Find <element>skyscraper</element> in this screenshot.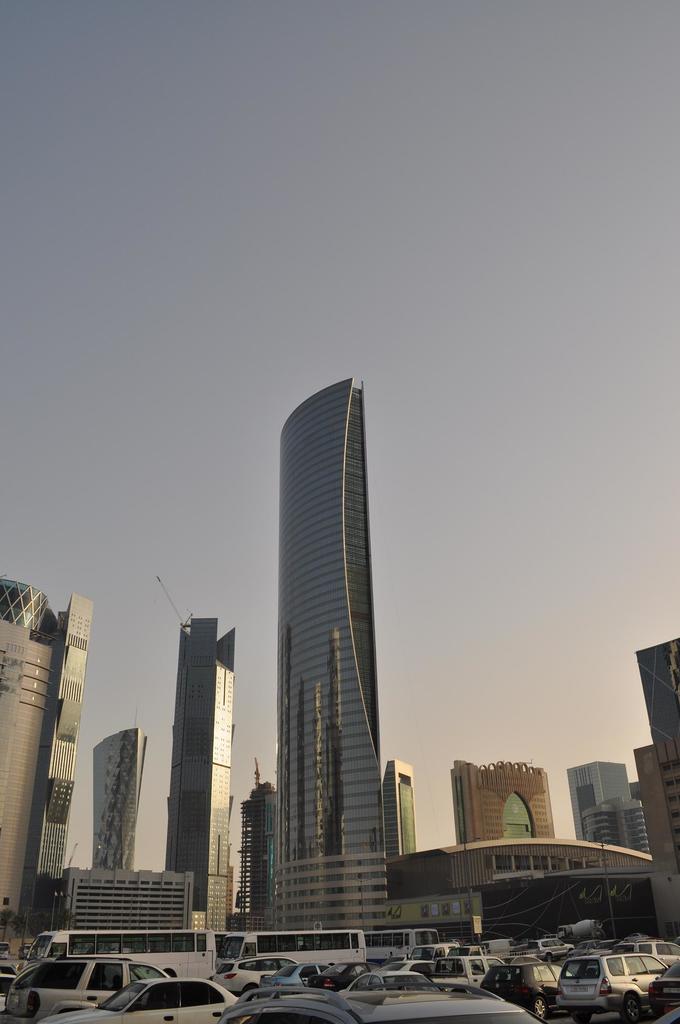
The bounding box for <element>skyscraper</element> is (left=459, top=757, right=556, bottom=846).
